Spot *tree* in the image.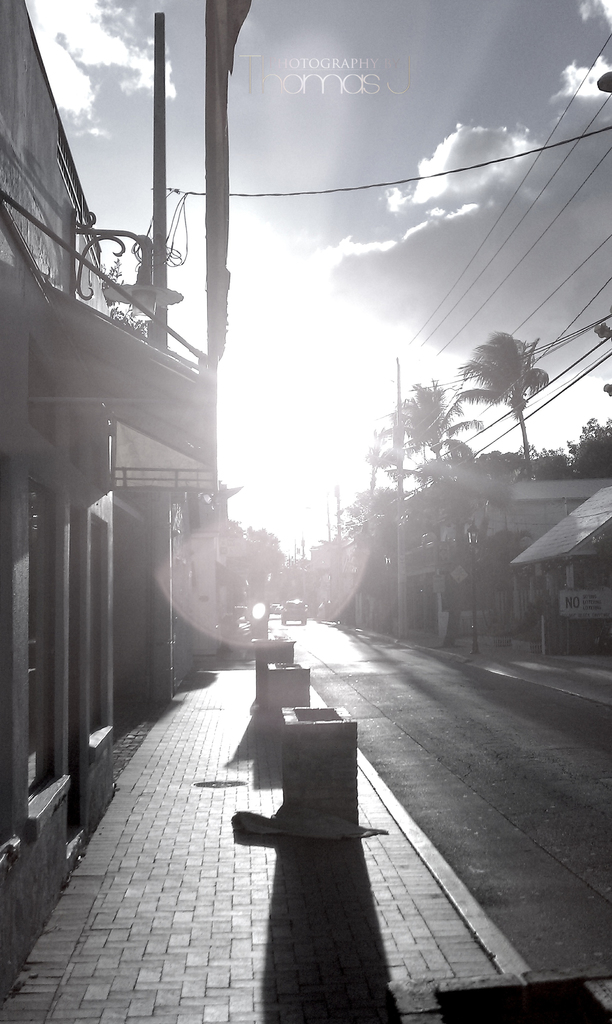
*tree* found at {"left": 380, "top": 371, "right": 468, "bottom": 469}.
